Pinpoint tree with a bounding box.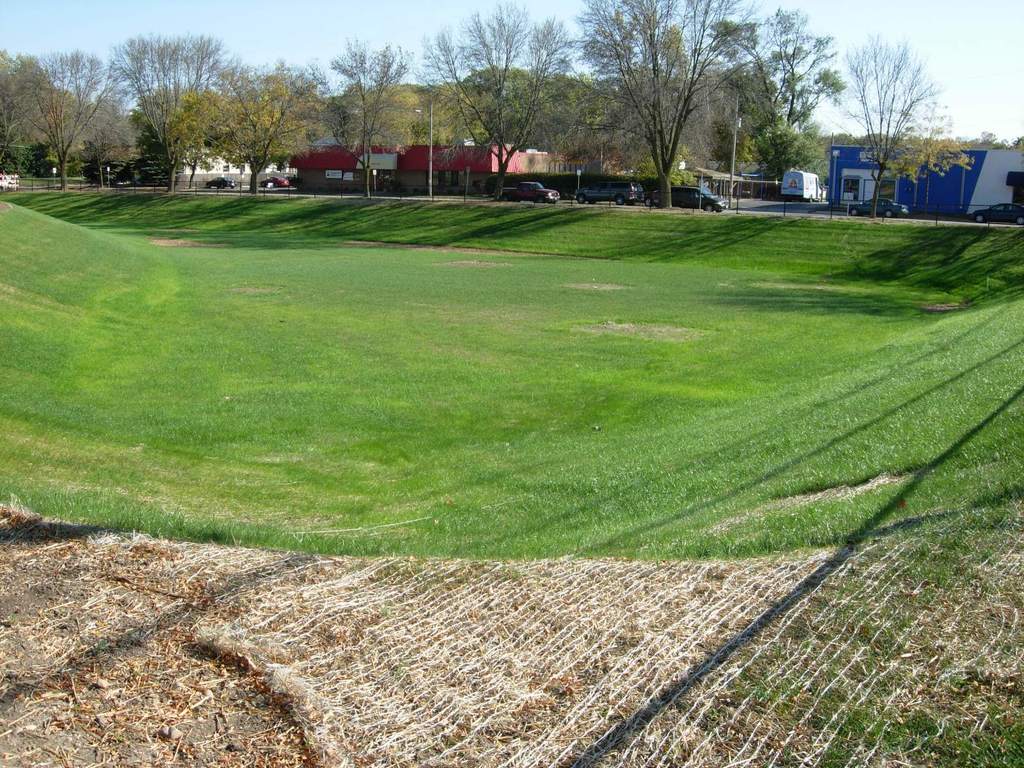
[715,0,845,209].
